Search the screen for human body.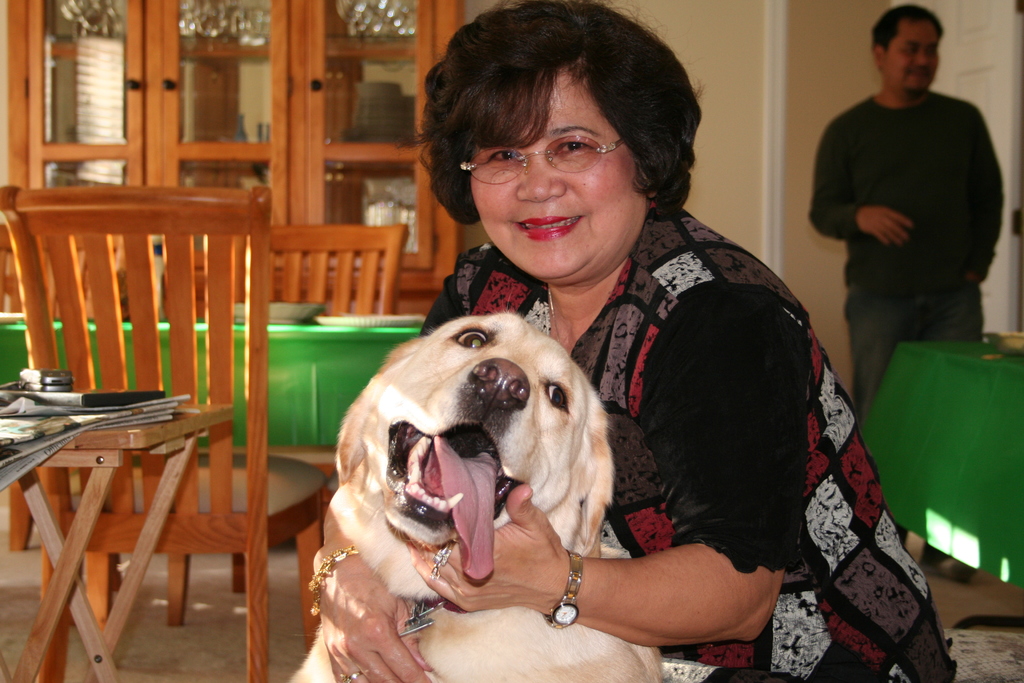
Found at (806,11,1012,424).
